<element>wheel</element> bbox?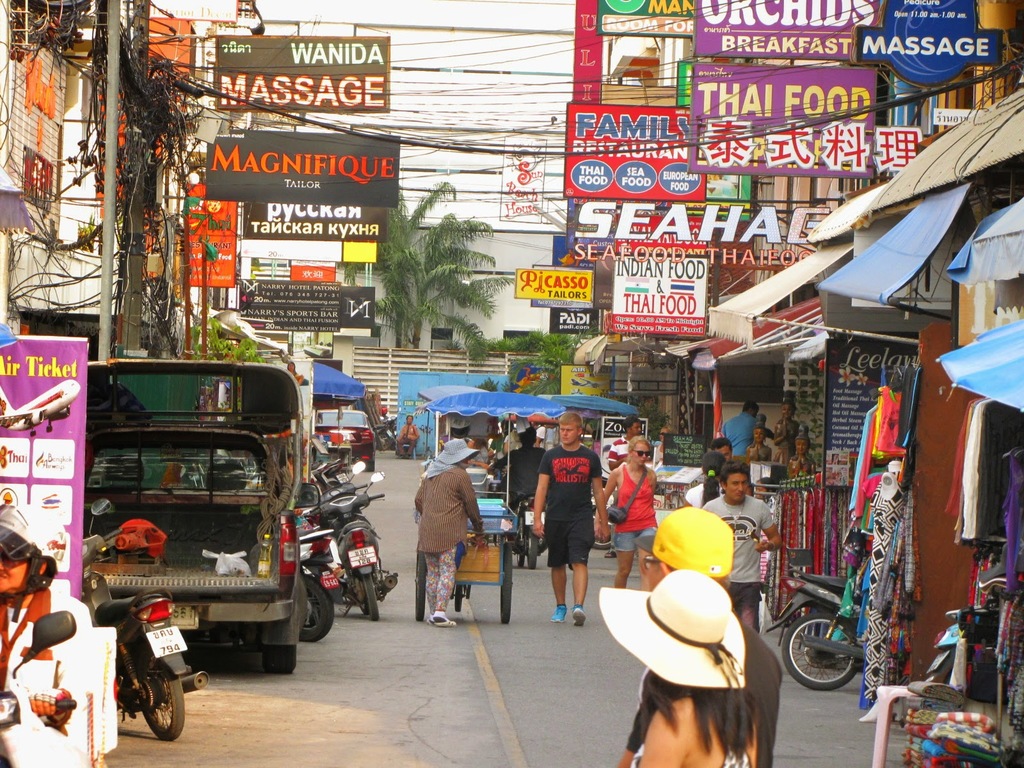
[x1=355, y1=572, x2=368, y2=618]
